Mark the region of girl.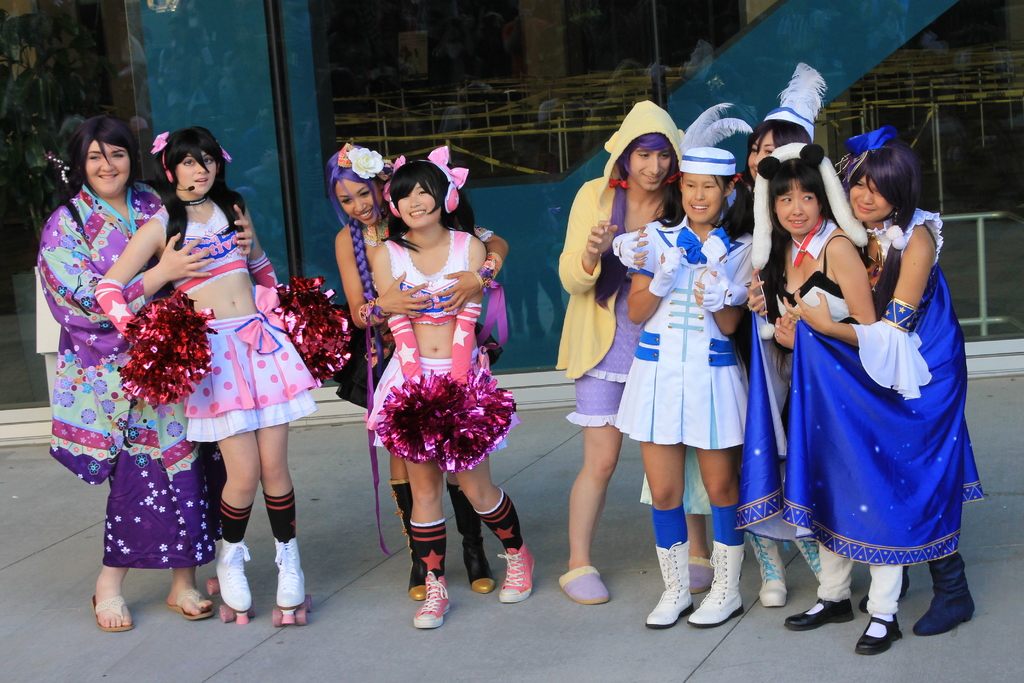
Region: [left=29, top=119, right=224, bottom=634].
